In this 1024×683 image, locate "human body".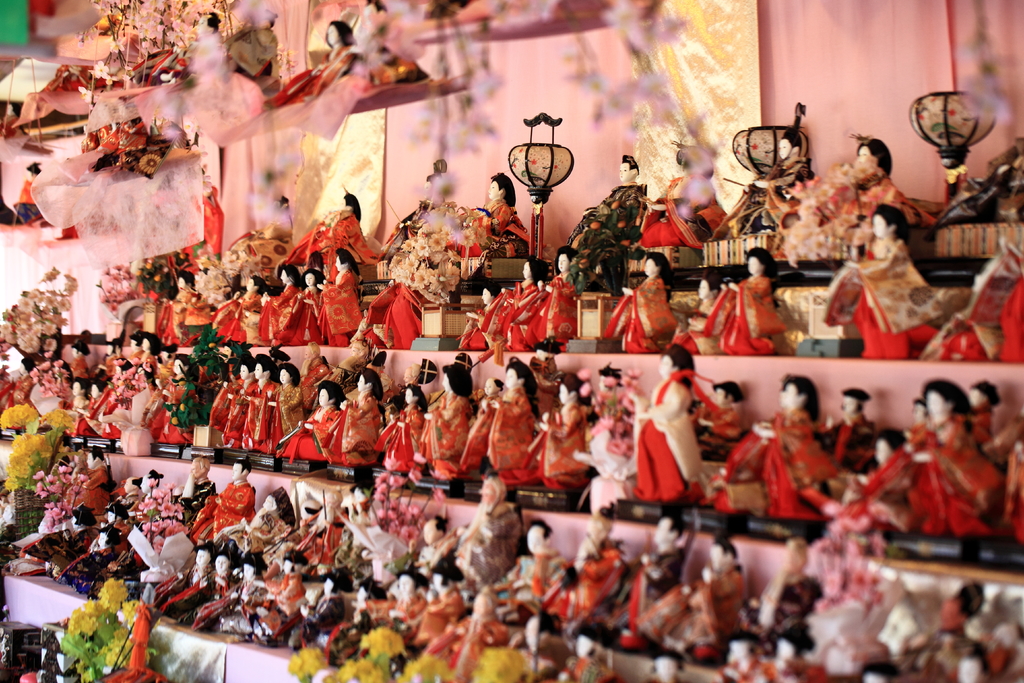
Bounding box: x1=955, y1=373, x2=993, y2=456.
